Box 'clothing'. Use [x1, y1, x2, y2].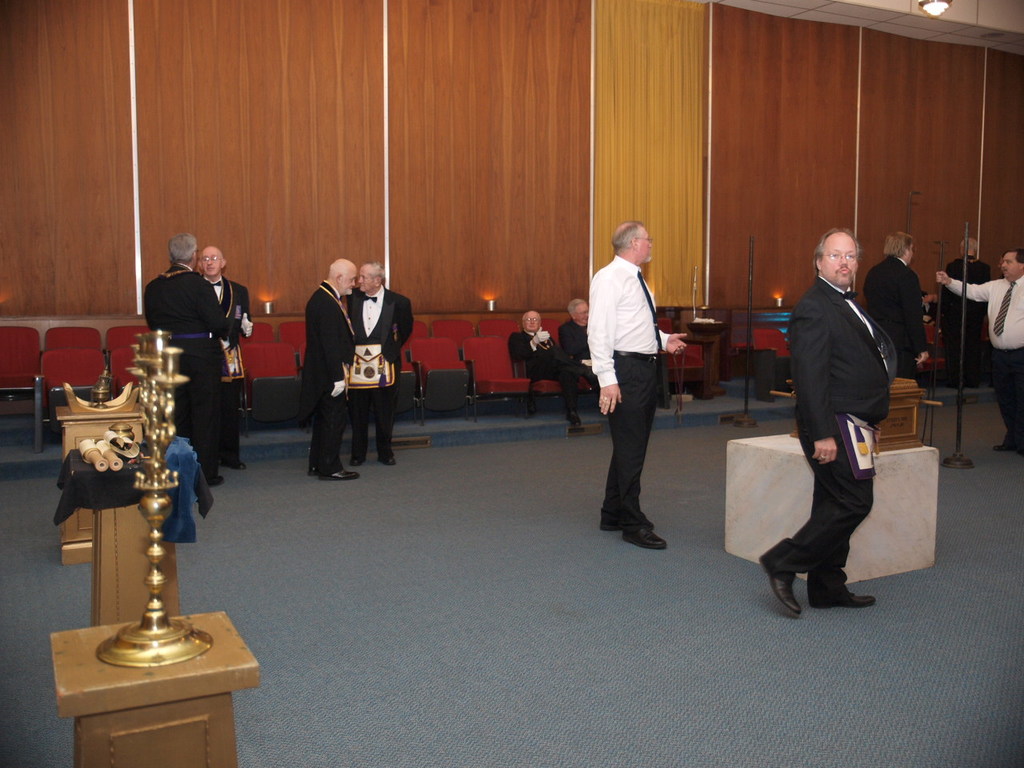
[942, 278, 1023, 446].
